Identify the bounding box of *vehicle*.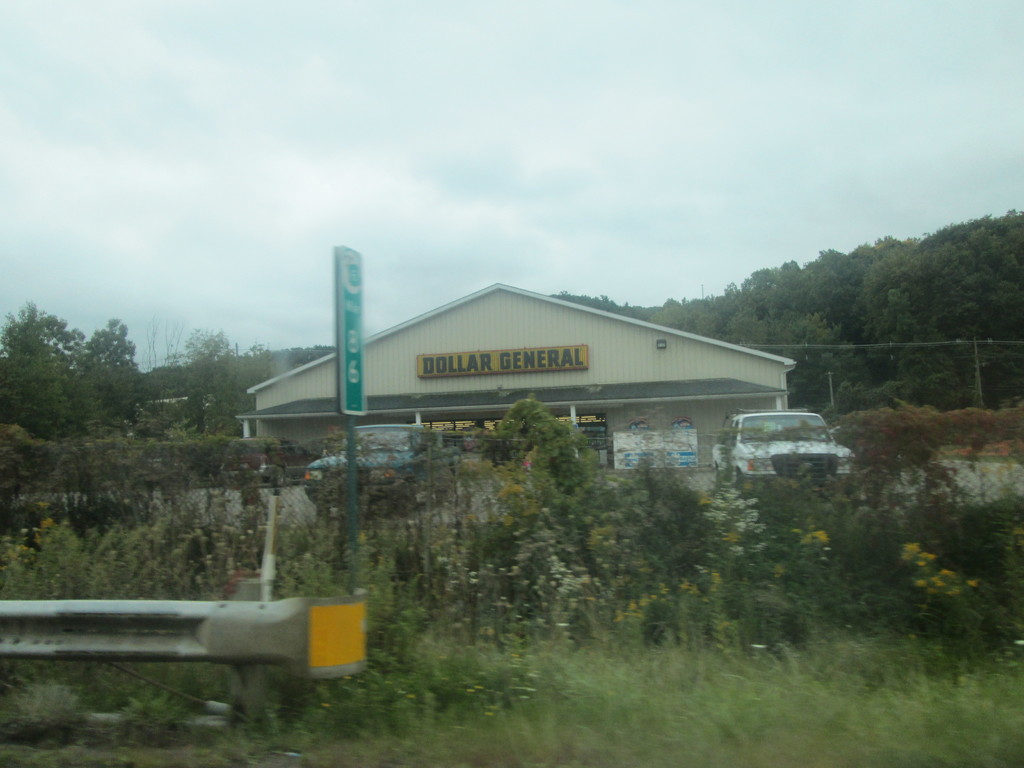
(227,441,322,483).
